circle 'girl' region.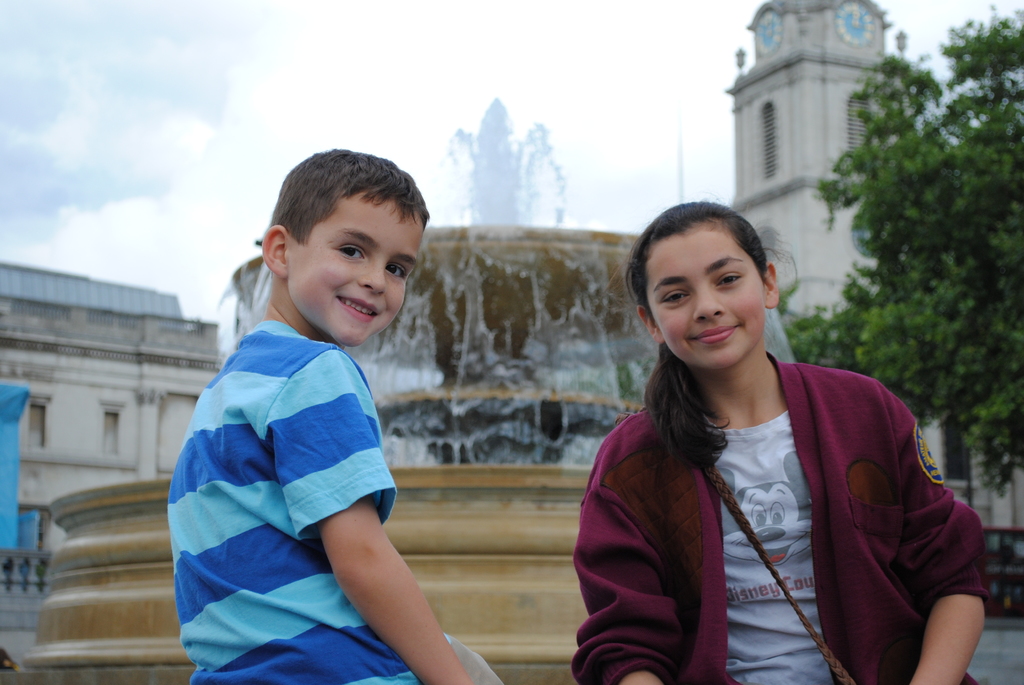
Region: select_region(568, 198, 993, 684).
